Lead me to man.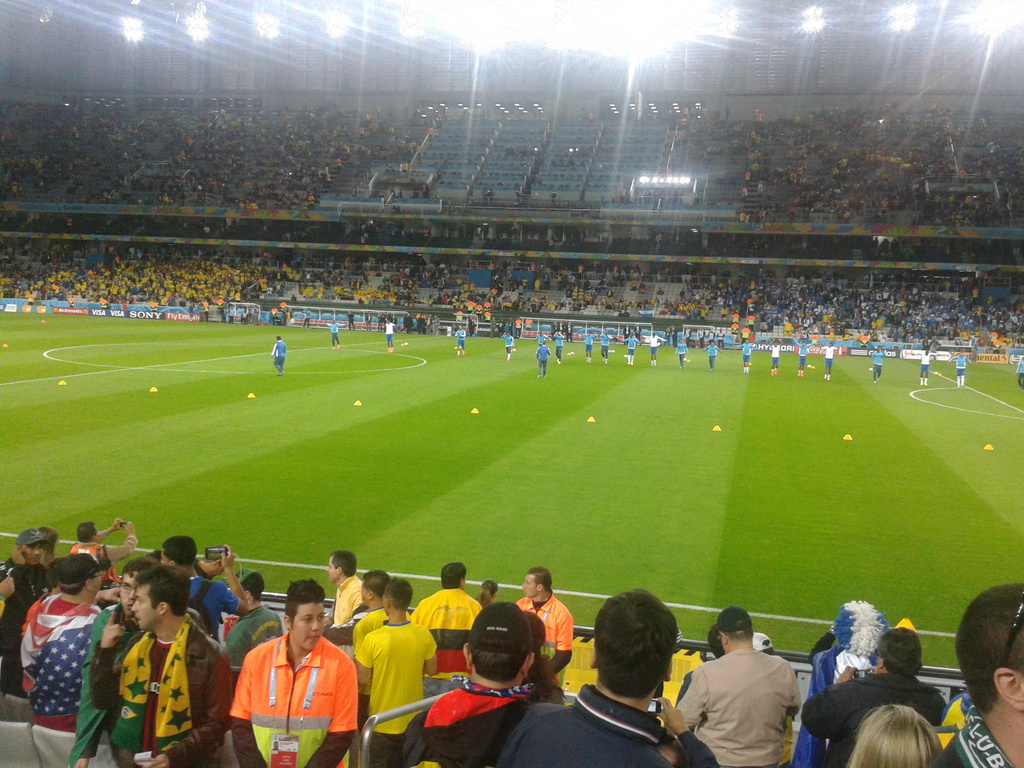
Lead to {"x1": 223, "y1": 604, "x2": 352, "y2": 765}.
